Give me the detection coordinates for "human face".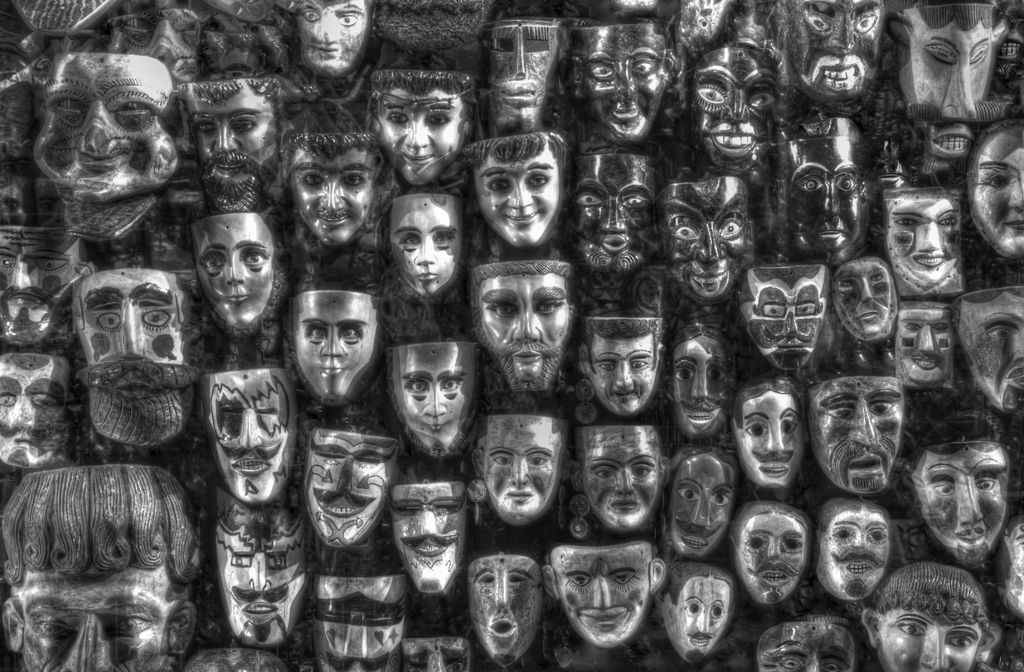
rect(481, 412, 560, 520).
